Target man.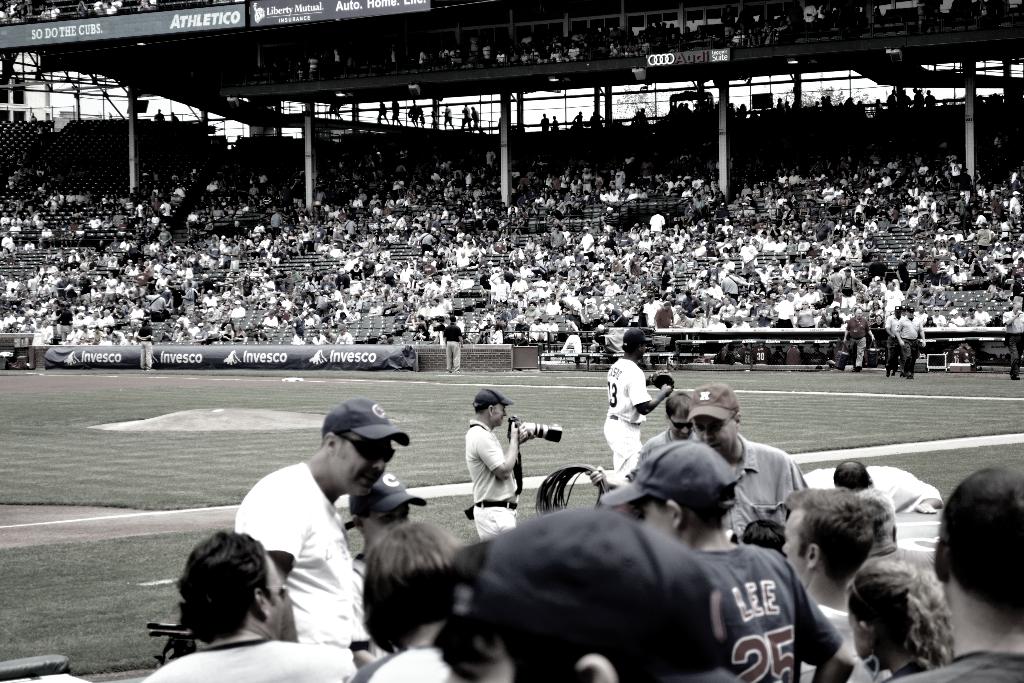
Target region: detection(472, 401, 531, 538).
